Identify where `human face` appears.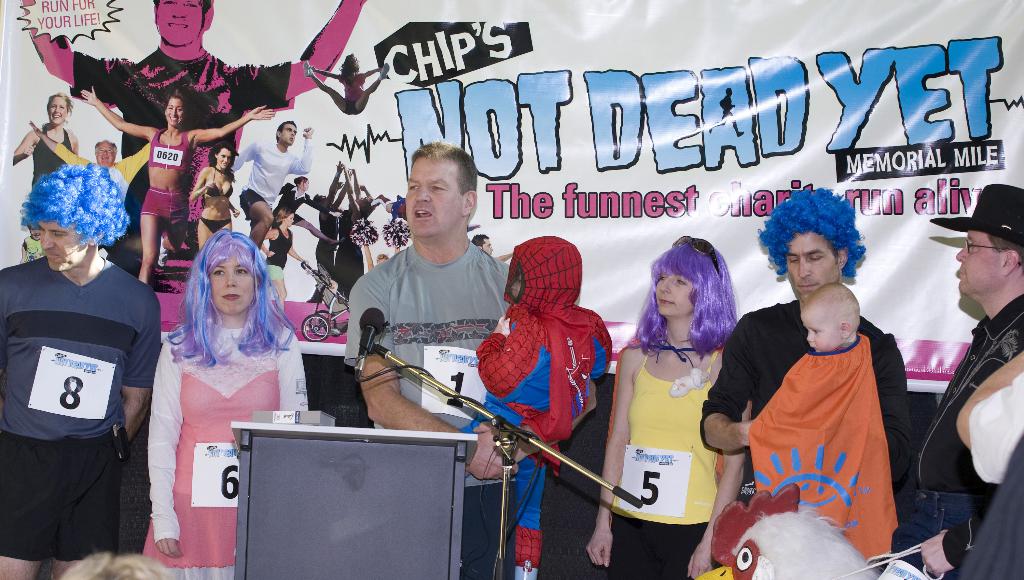
Appears at [483, 237, 493, 257].
